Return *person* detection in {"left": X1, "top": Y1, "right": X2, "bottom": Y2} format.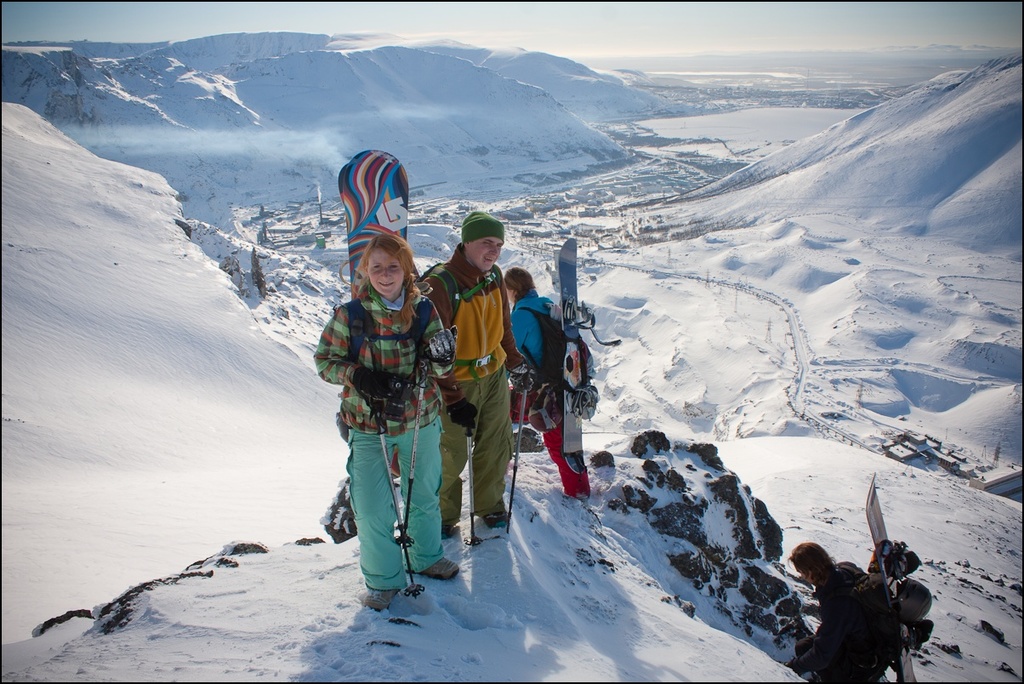
{"left": 509, "top": 267, "right": 597, "bottom": 514}.
